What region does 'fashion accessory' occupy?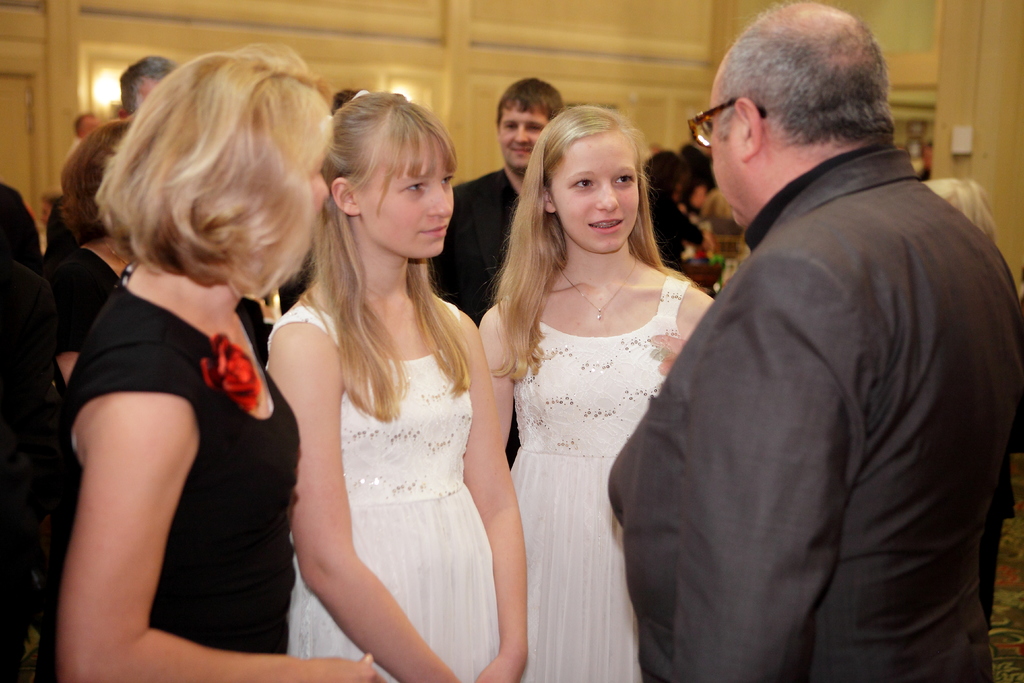
rect(559, 255, 639, 320).
